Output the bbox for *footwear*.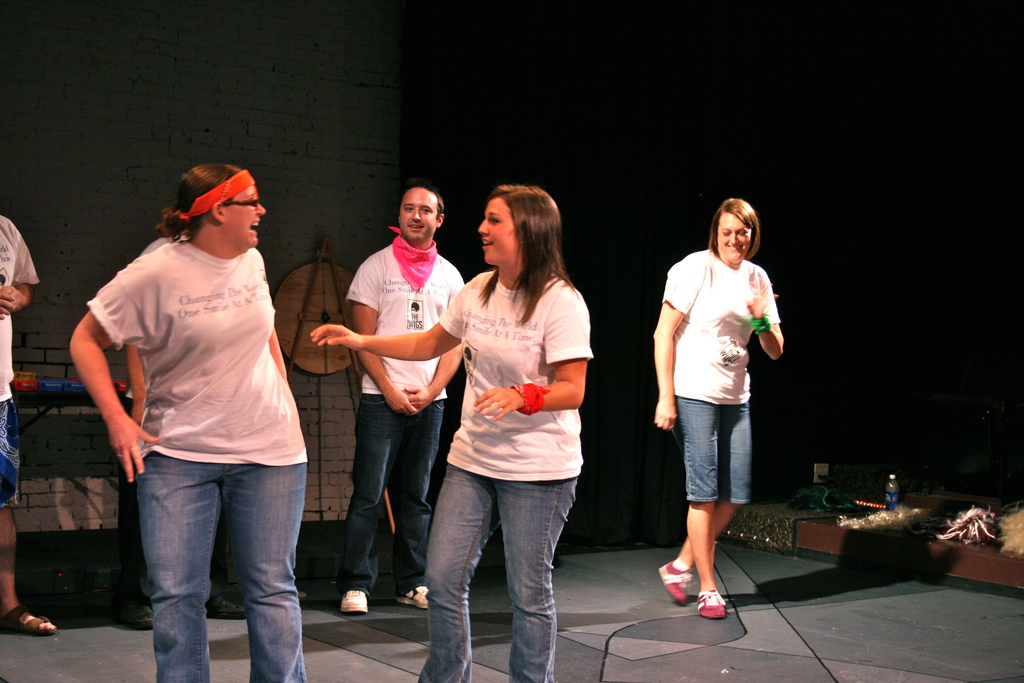
<region>2, 602, 58, 636</region>.
